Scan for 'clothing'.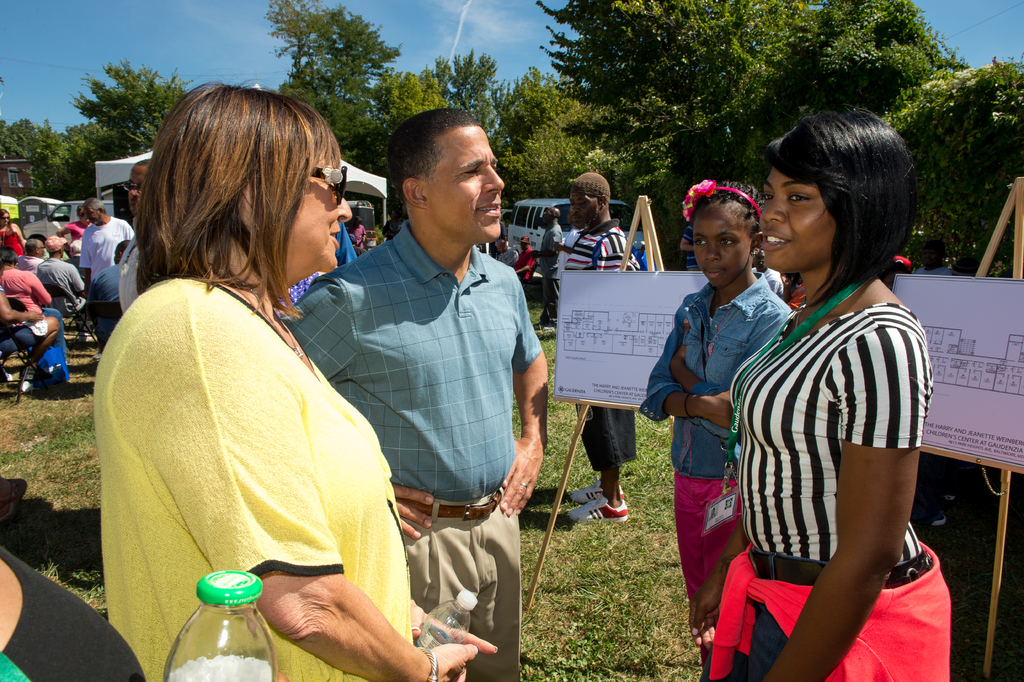
Scan result: box=[682, 221, 691, 266].
